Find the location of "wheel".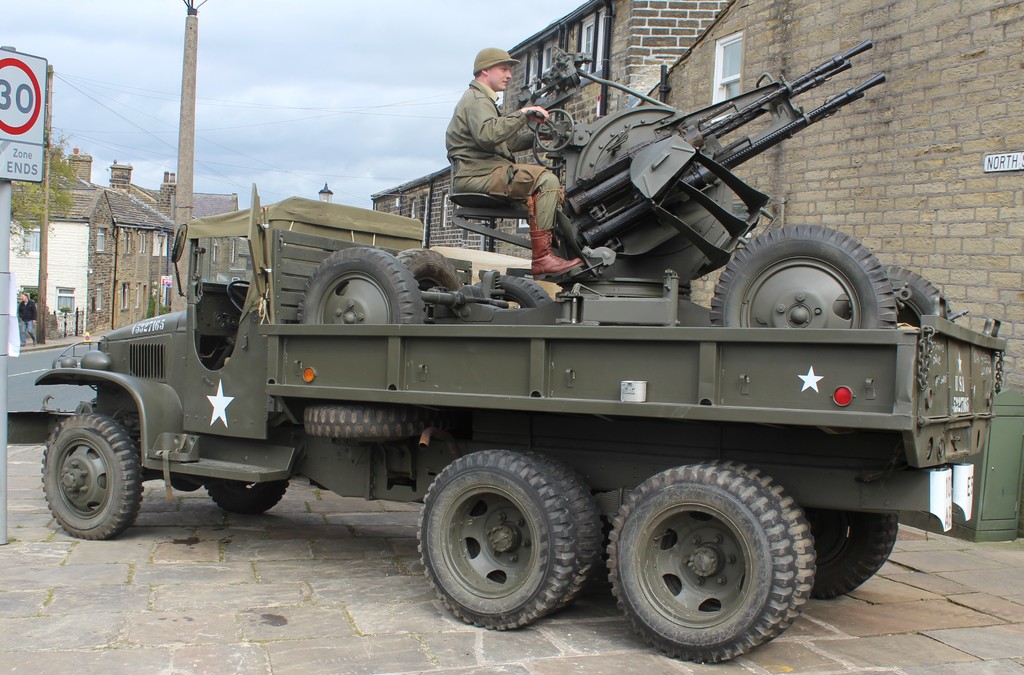
Location: [518, 451, 602, 612].
